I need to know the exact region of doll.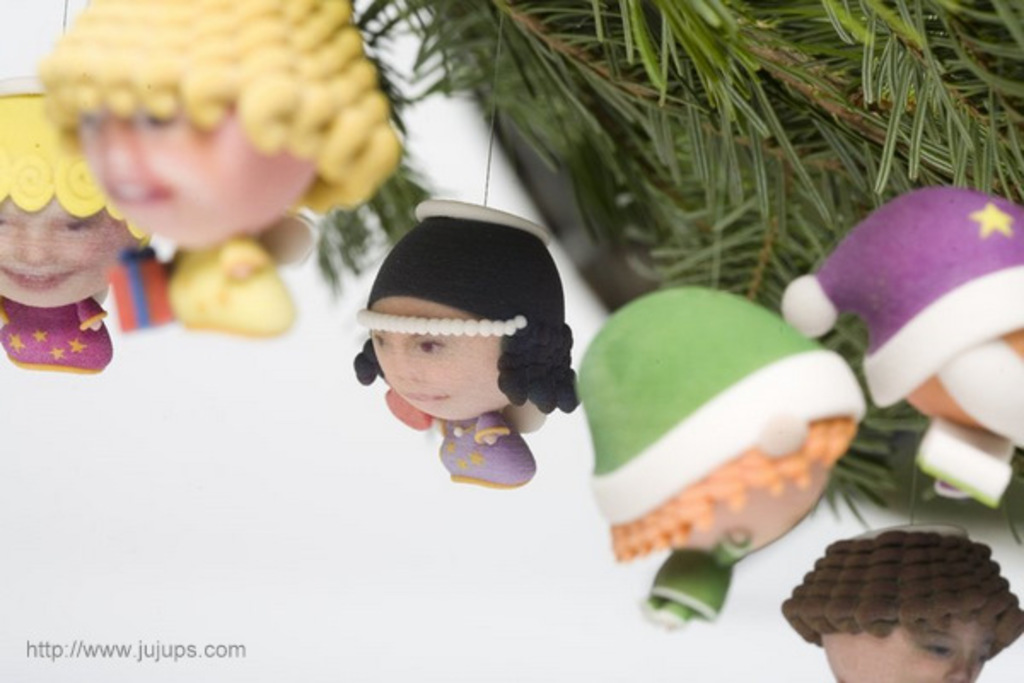
Region: region(22, 2, 401, 340).
